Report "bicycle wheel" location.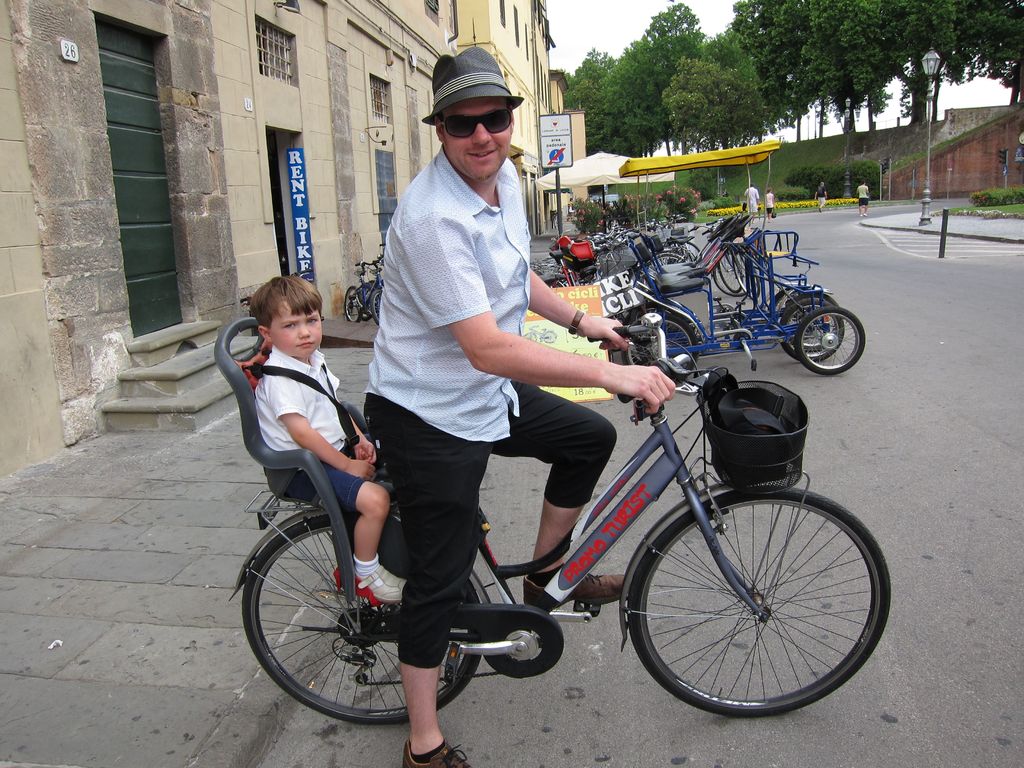
Report: [left=241, top=516, right=486, bottom=729].
